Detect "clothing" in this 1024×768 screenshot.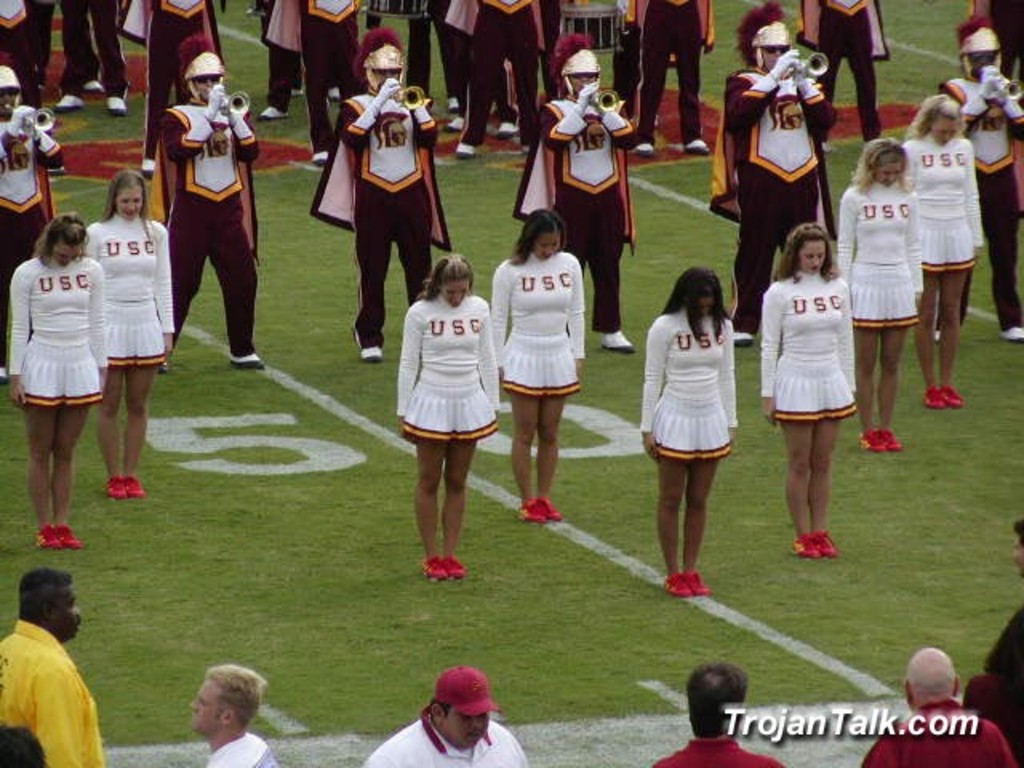
Detection: pyautogui.locateOnScreen(446, 0, 547, 147).
